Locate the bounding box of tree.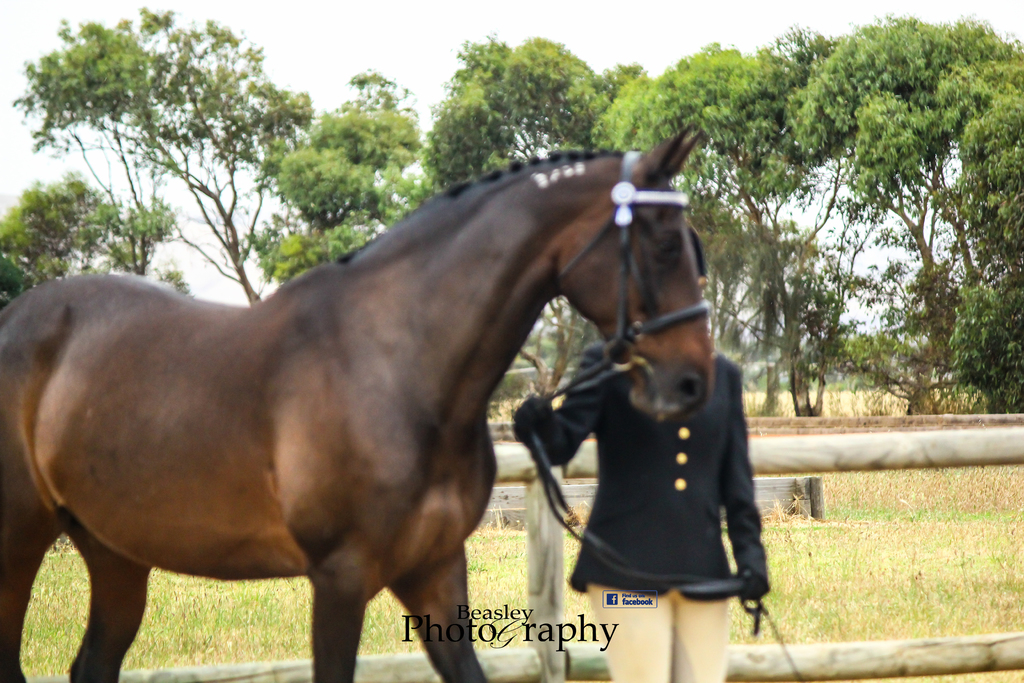
Bounding box: x1=1, y1=185, x2=173, y2=306.
